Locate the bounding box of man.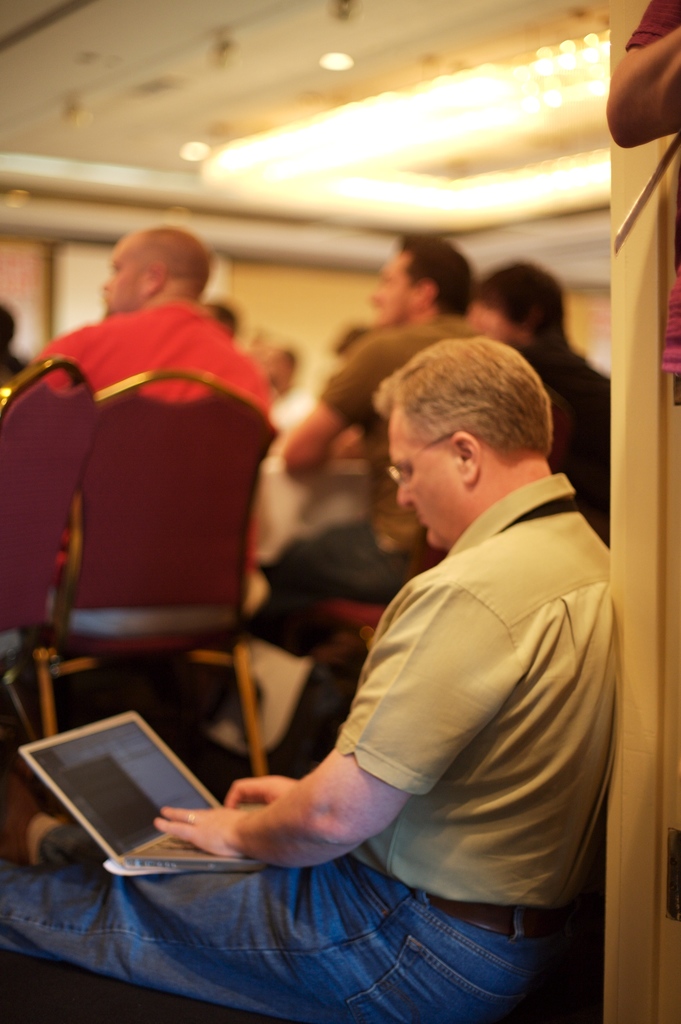
Bounding box: bbox=[258, 232, 490, 760].
